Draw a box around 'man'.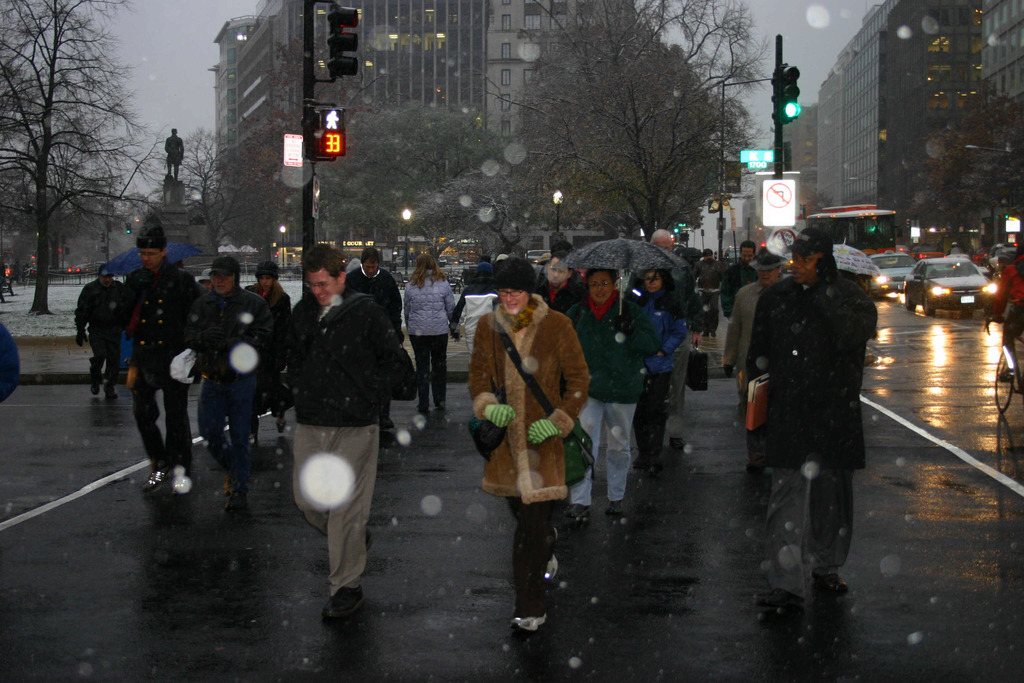
(282,243,399,620).
